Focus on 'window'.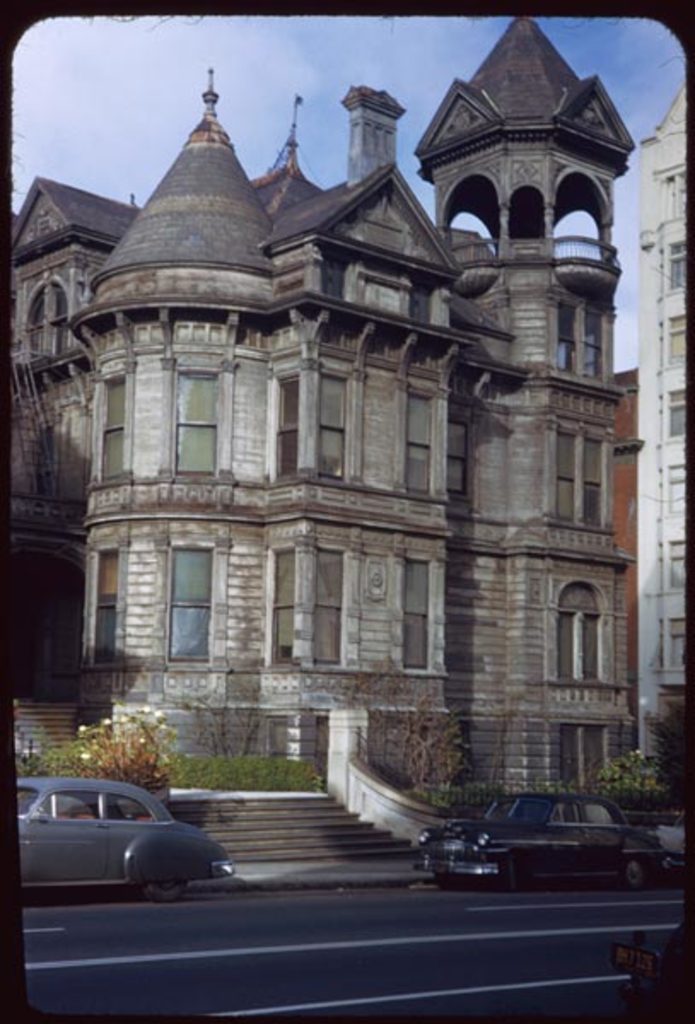
Focused at bbox=[396, 548, 437, 678].
